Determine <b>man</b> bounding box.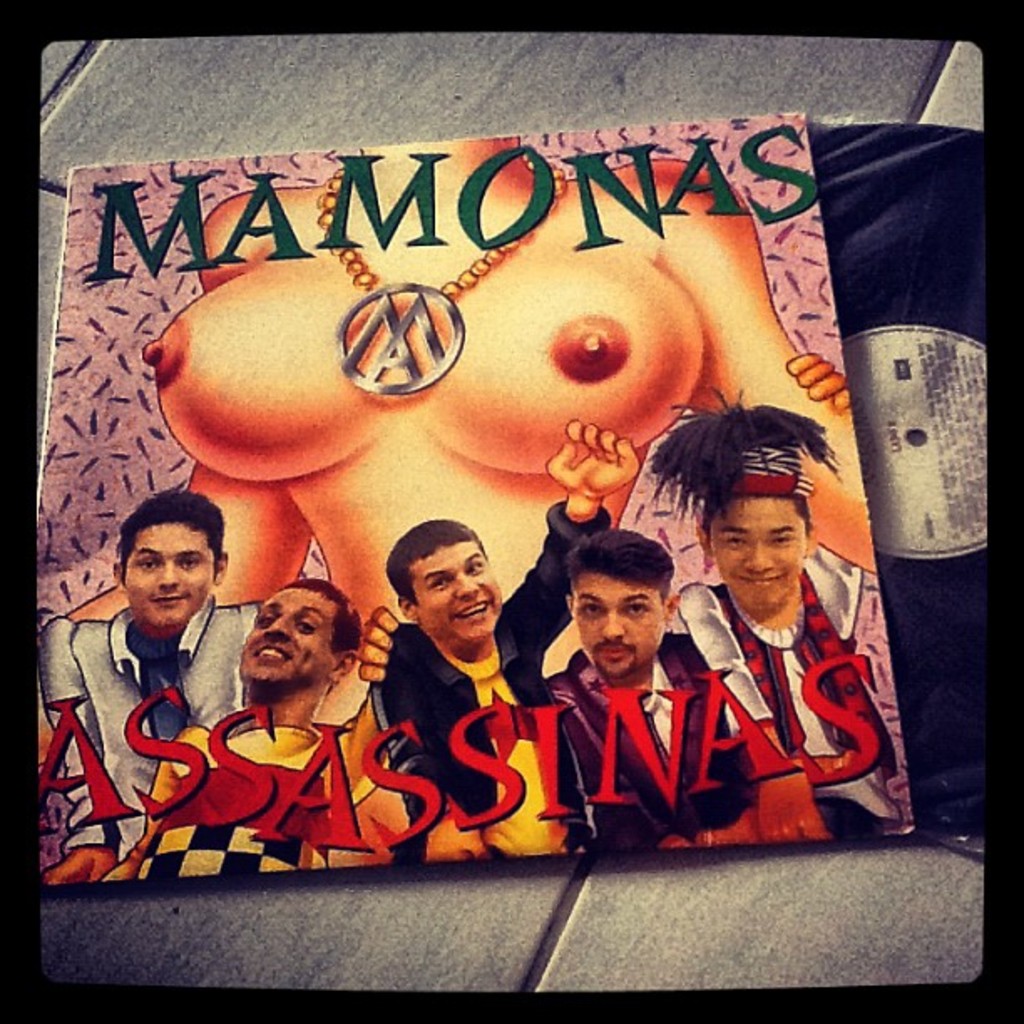
Determined: region(366, 413, 643, 863).
